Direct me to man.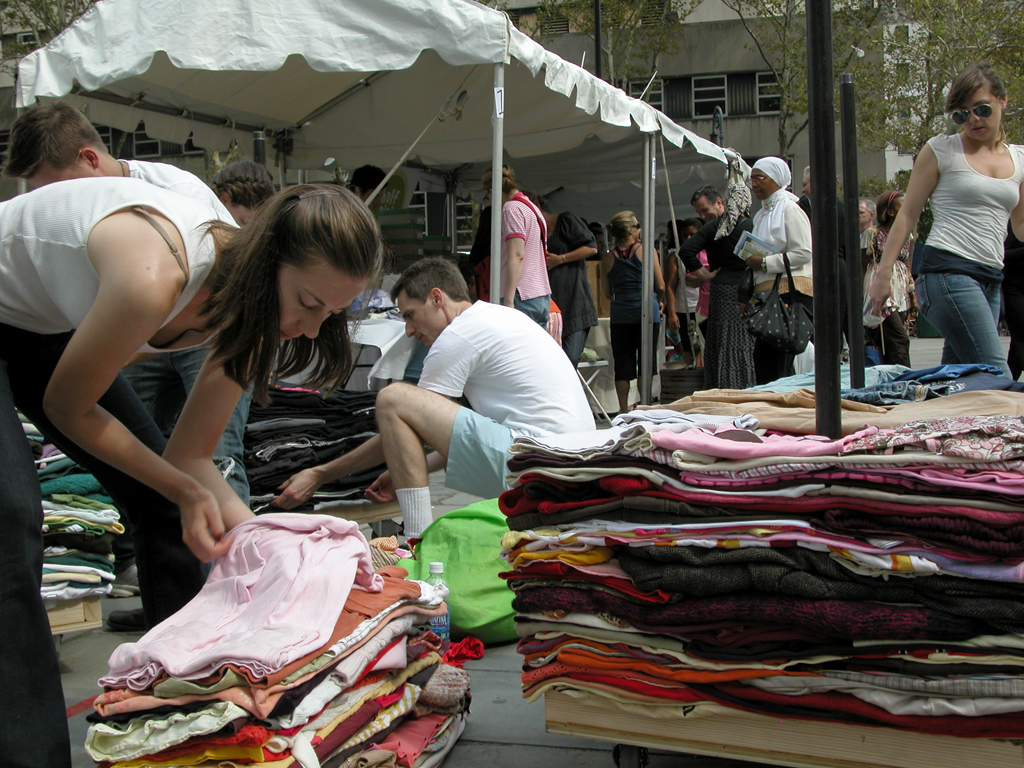
Direction: {"left": 320, "top": 259, "right": 635, "bottom": 514}.
